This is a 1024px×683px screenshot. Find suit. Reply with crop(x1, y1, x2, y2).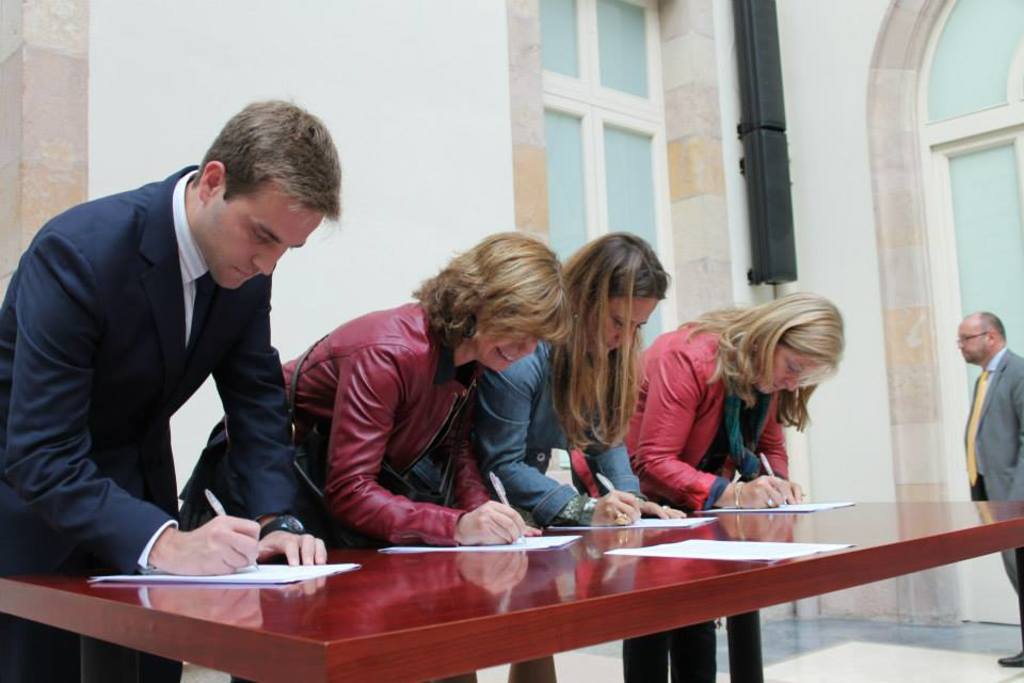
crop(11, 120, 325, 595).
